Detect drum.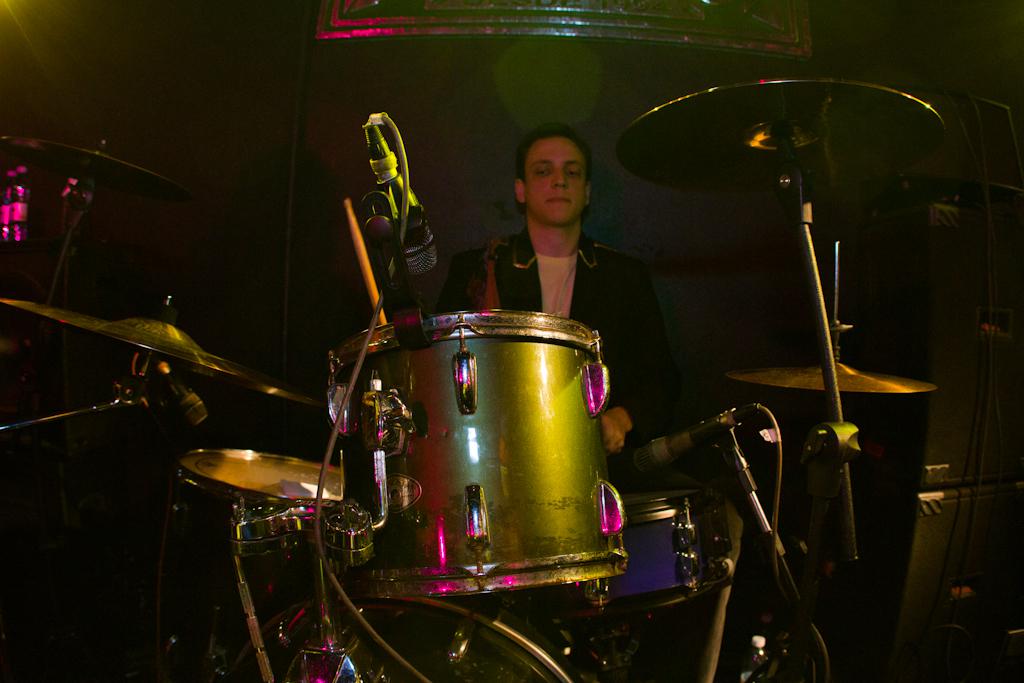
Detected at region(176, 447, 345, 567).
